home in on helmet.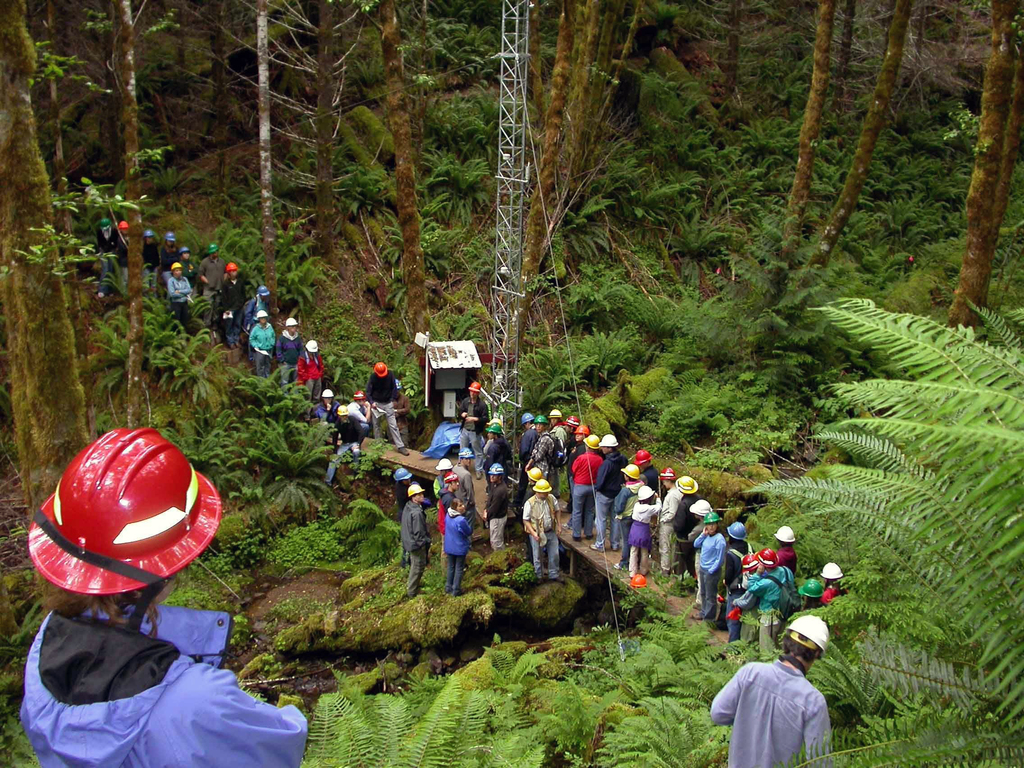
Homed in at [523,409,532,425].
